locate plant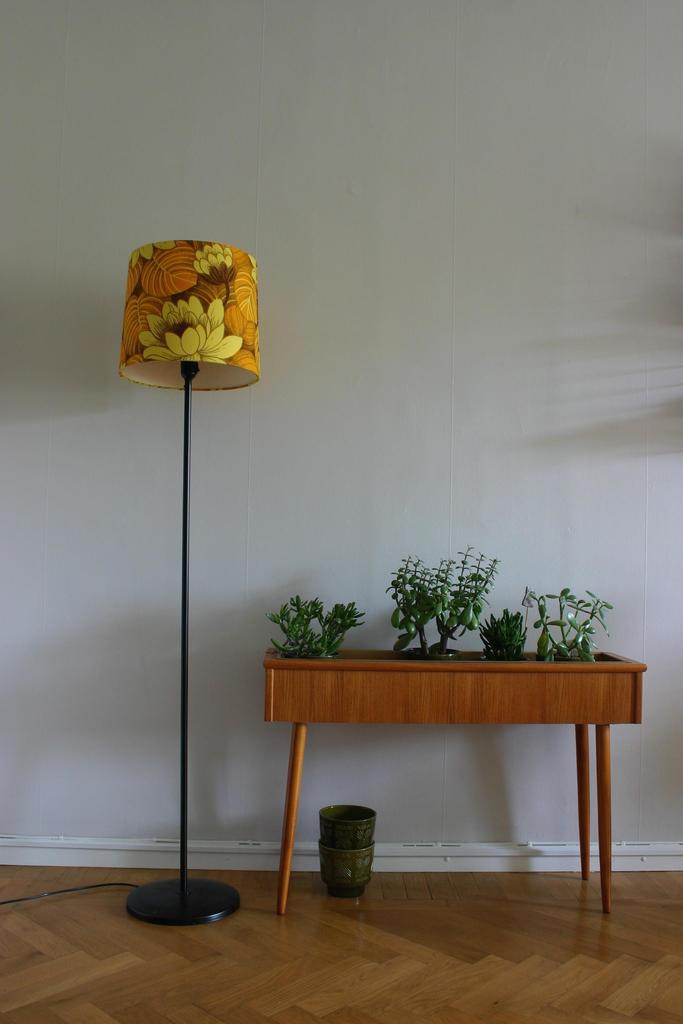
(521,586,603,666)
